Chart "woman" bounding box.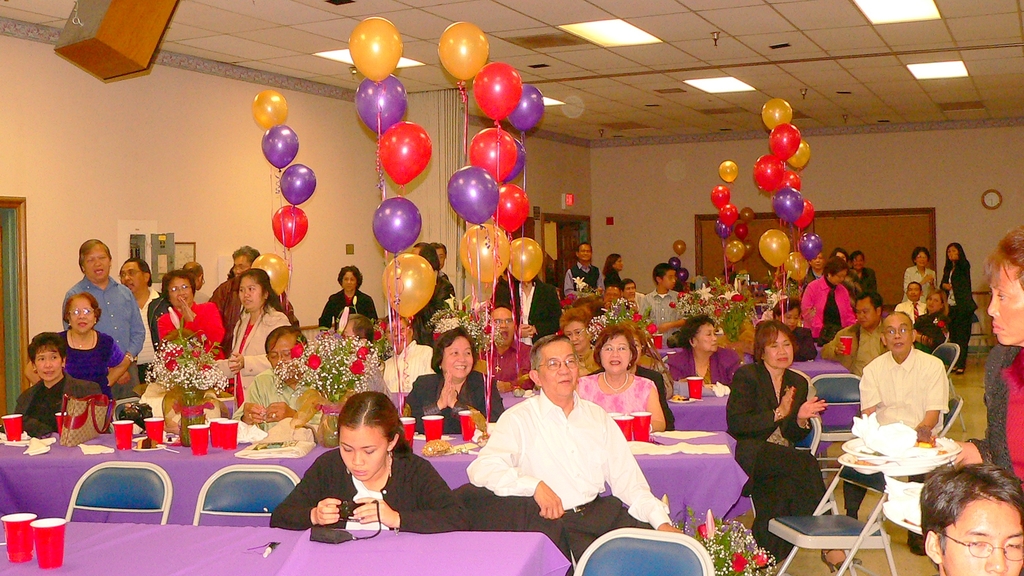
Charted: detection(526, 293, 609, 376).
